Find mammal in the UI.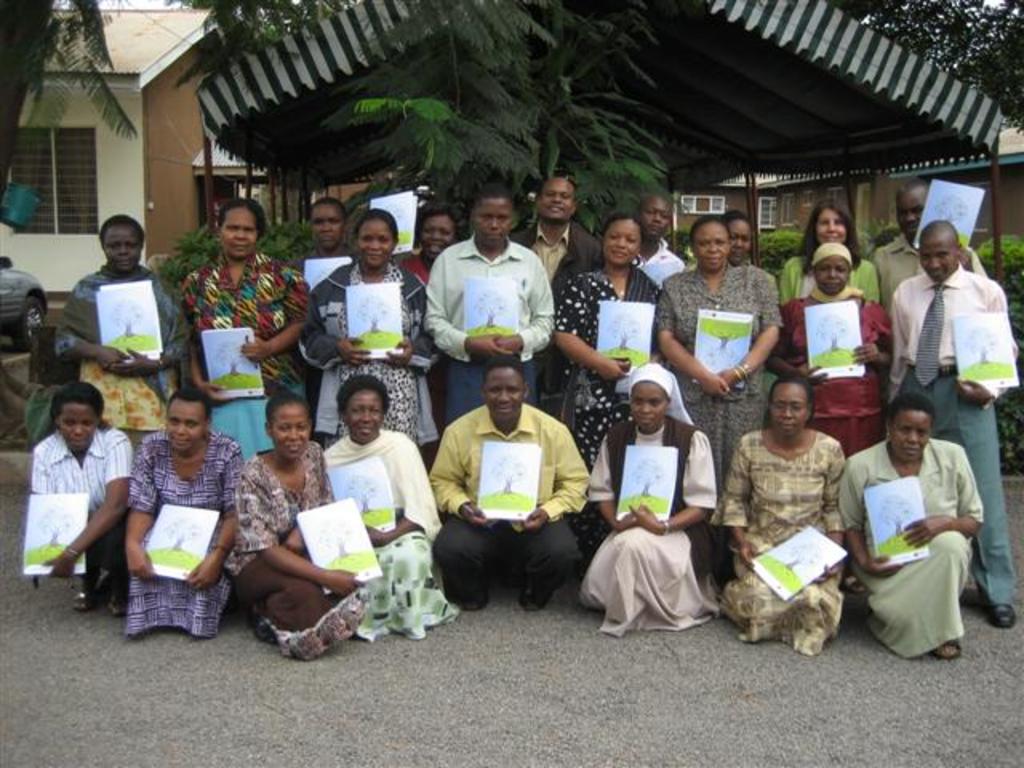
UI element at rect(629, 190, 680, 285).
